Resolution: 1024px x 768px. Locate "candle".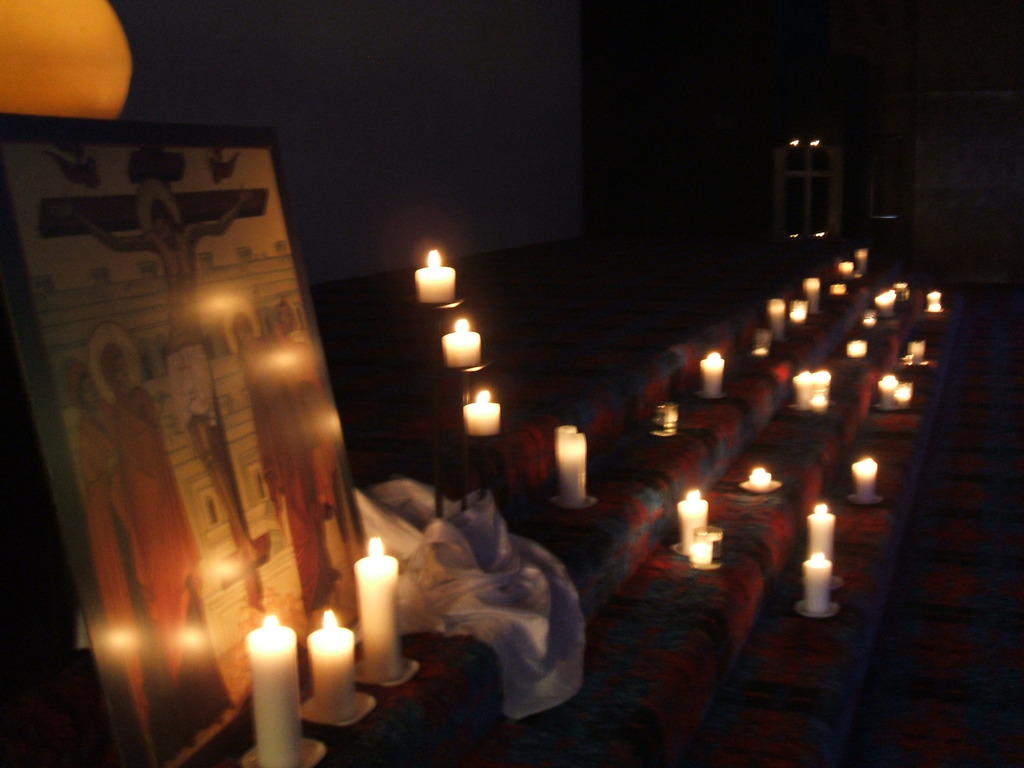
left=348, top=536, right=417, bottom=683.
